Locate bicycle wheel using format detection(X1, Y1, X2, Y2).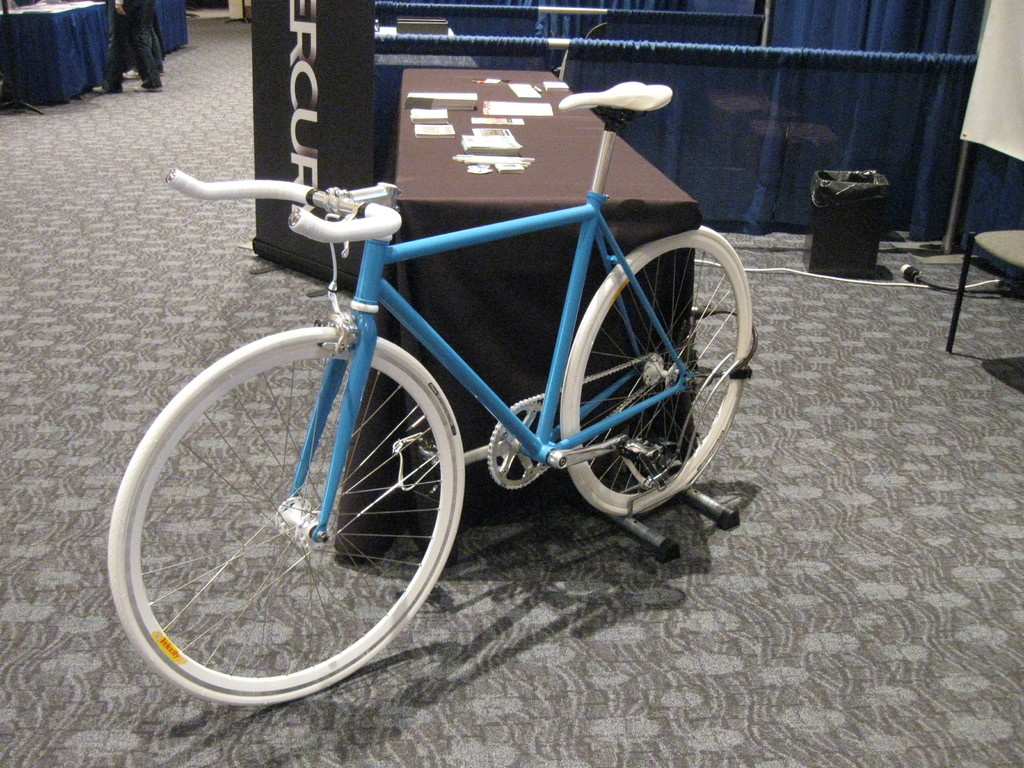
detection(105, 323, 468, 709).
